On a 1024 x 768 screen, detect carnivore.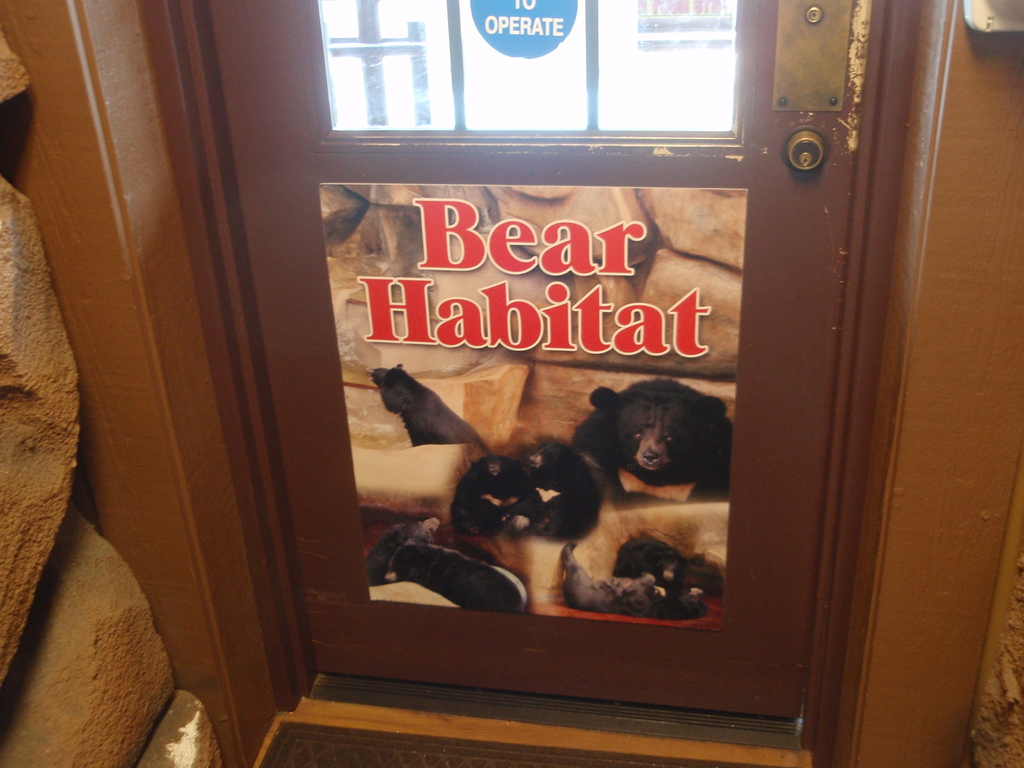
{"left": 614, "top": 527, "right": 697, "bottom": 585}.
